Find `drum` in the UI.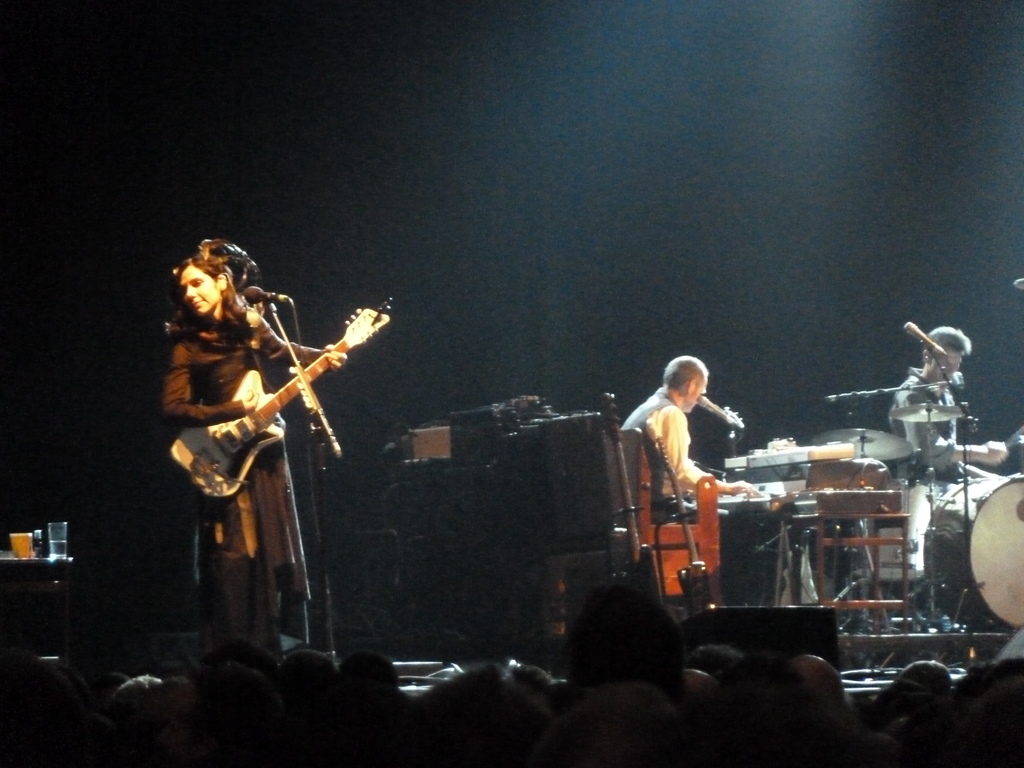
UI element at (927,474,1023,636).
